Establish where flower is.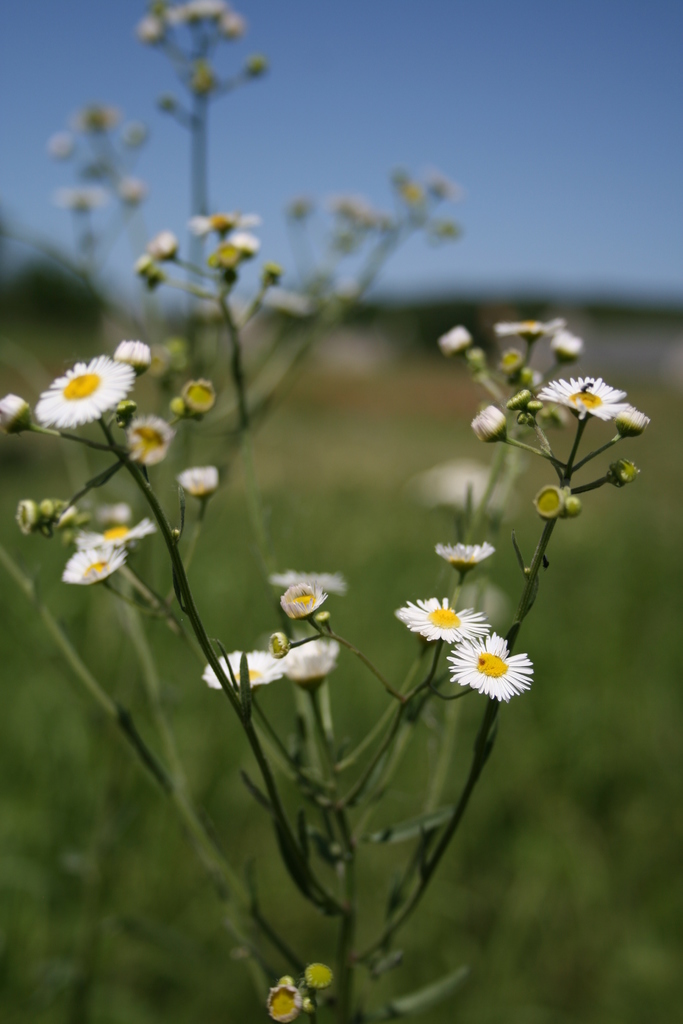
Established at {"left": 495, "top": 321, "right": 565, "bottom": 349}.
